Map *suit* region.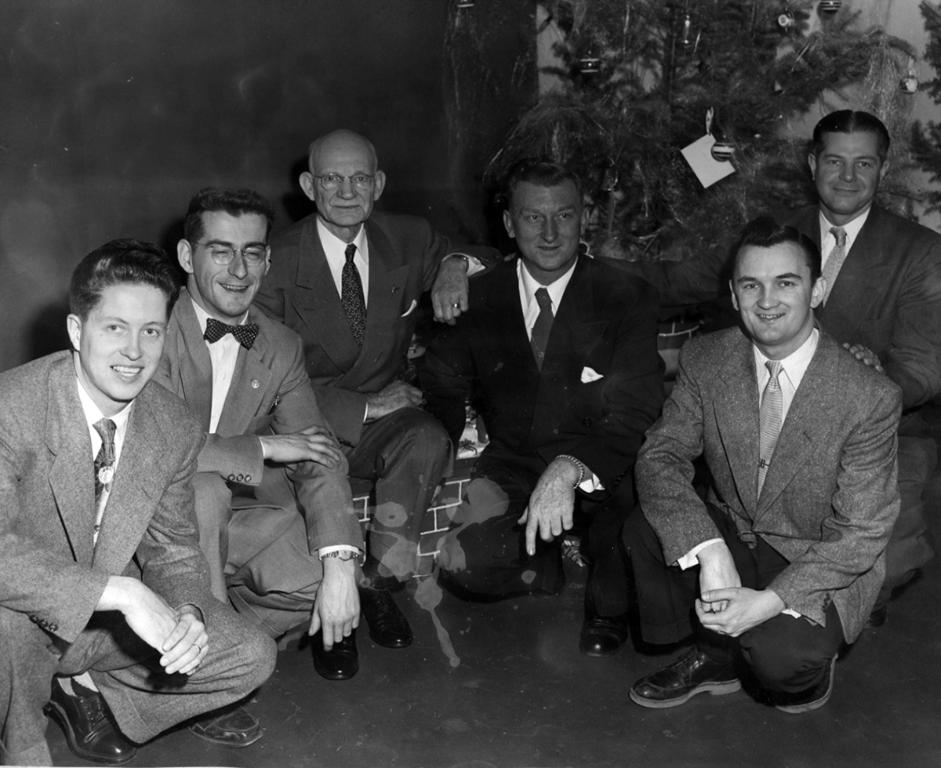
Mapped to BBox(769, 206, 940, 610).
